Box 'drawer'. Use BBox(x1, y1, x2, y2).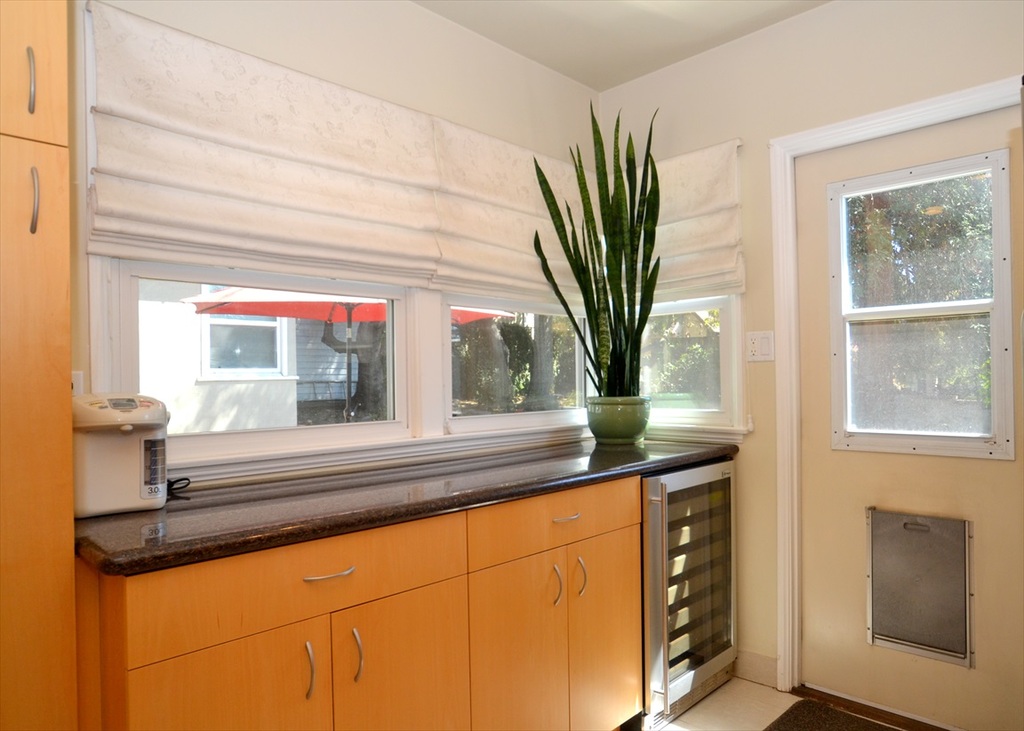
BBox(127, 510, 467, 667).
